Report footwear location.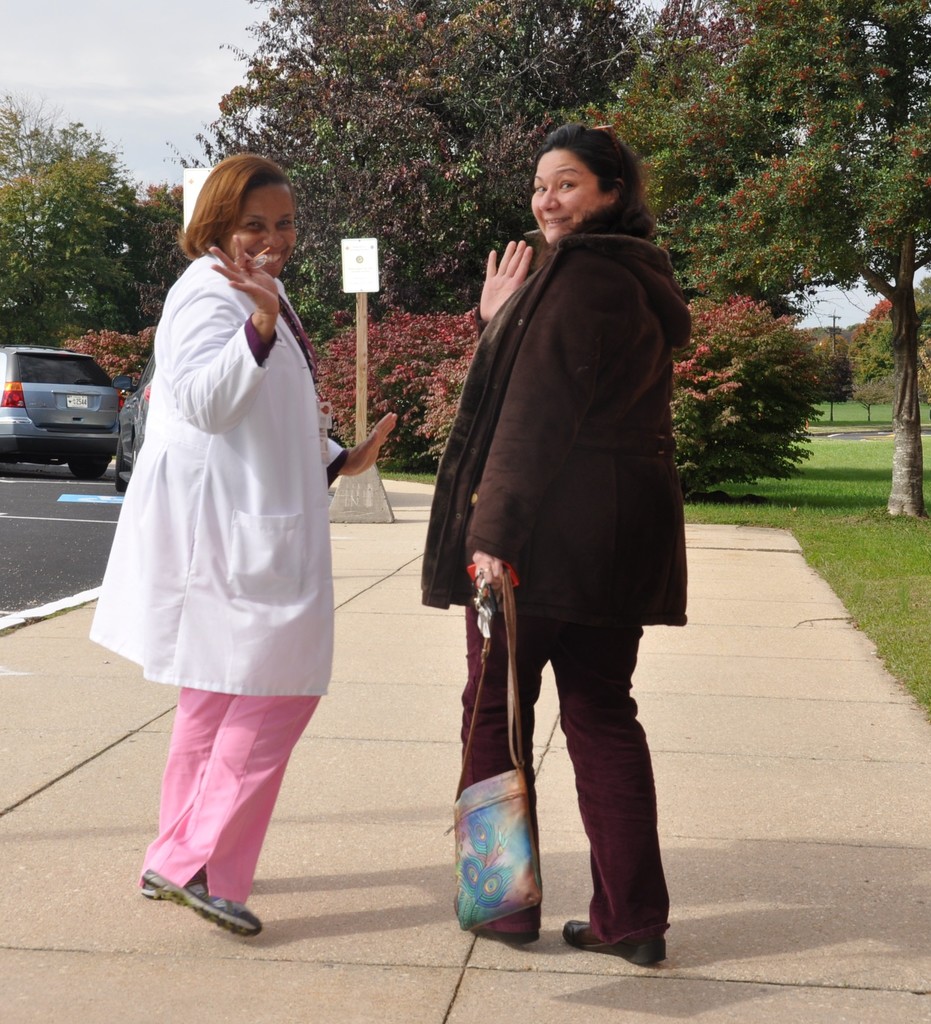
Report: locate(472, 910, 552, 954).
